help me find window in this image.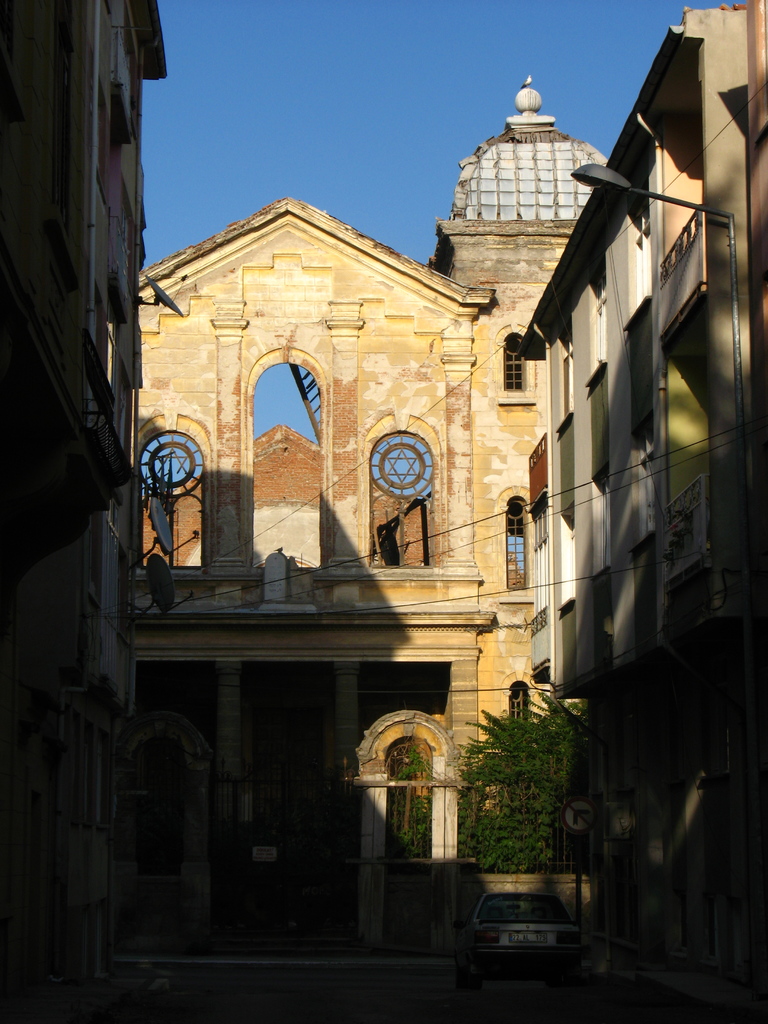
Found it: bbox=(502, 496, 529, 591).
